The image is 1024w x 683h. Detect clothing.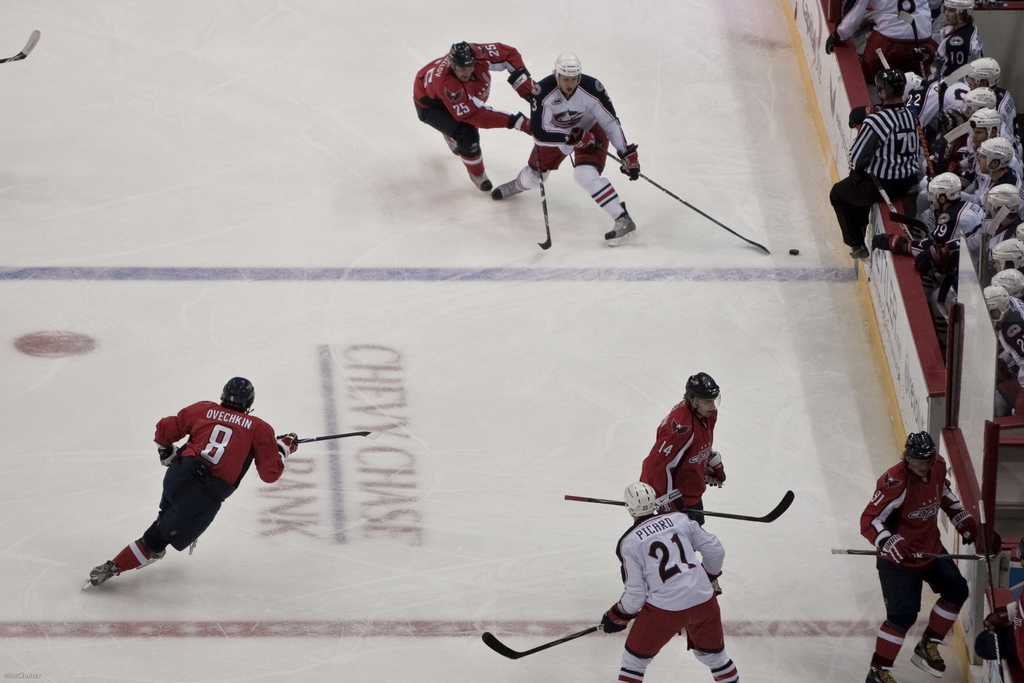
Detection: Rect(904, 69, 949, 138).
